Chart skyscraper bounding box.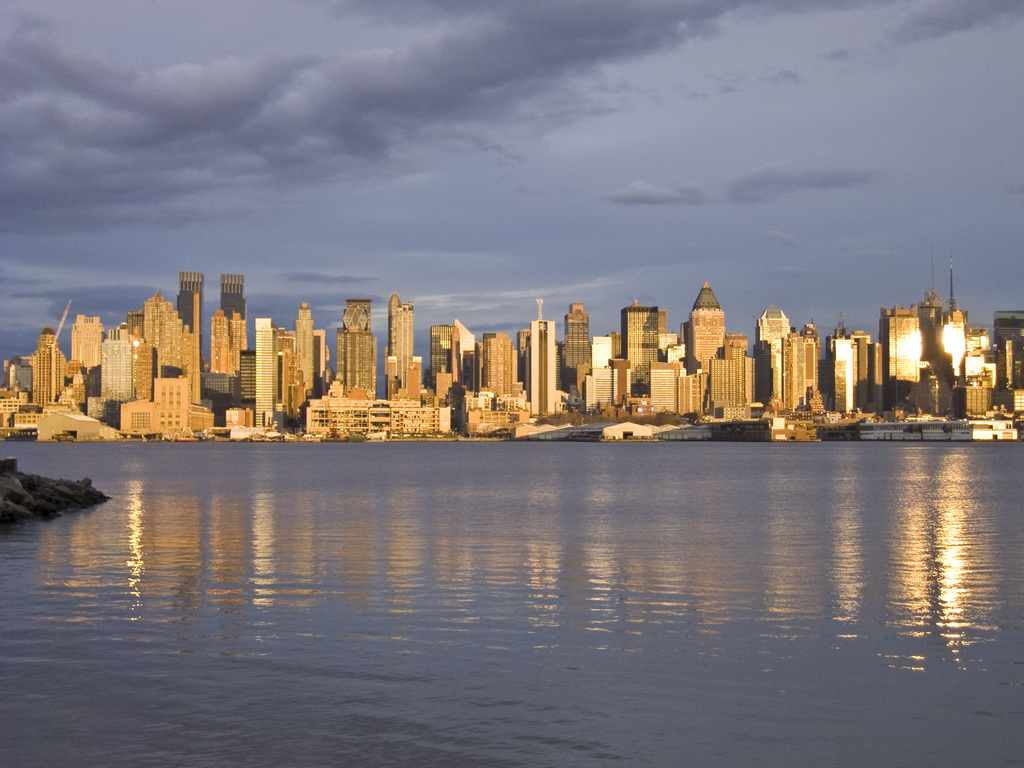
Charted: crop(853, 332, 876, 395).
